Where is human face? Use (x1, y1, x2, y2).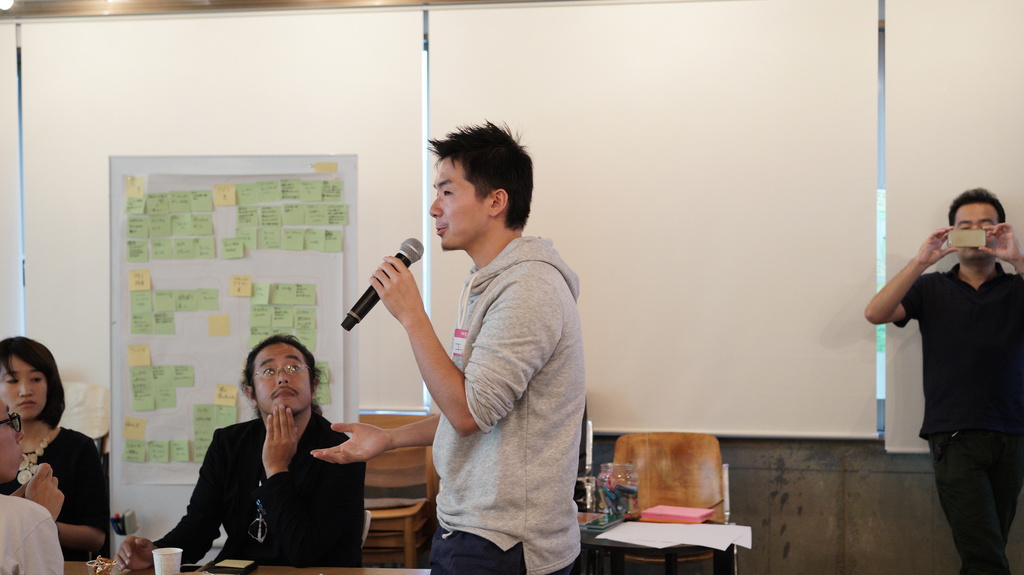
(954, 204, 1002, 262).
